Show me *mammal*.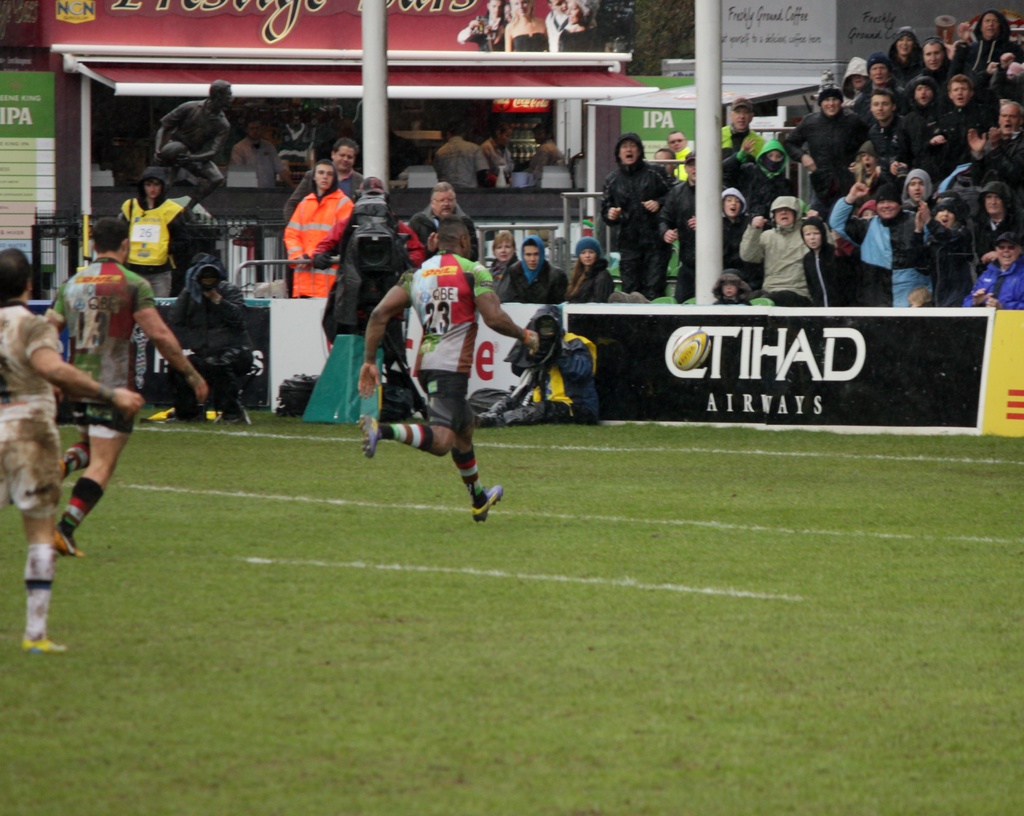
*mammal* is here: [488, 231, 513, 293].
